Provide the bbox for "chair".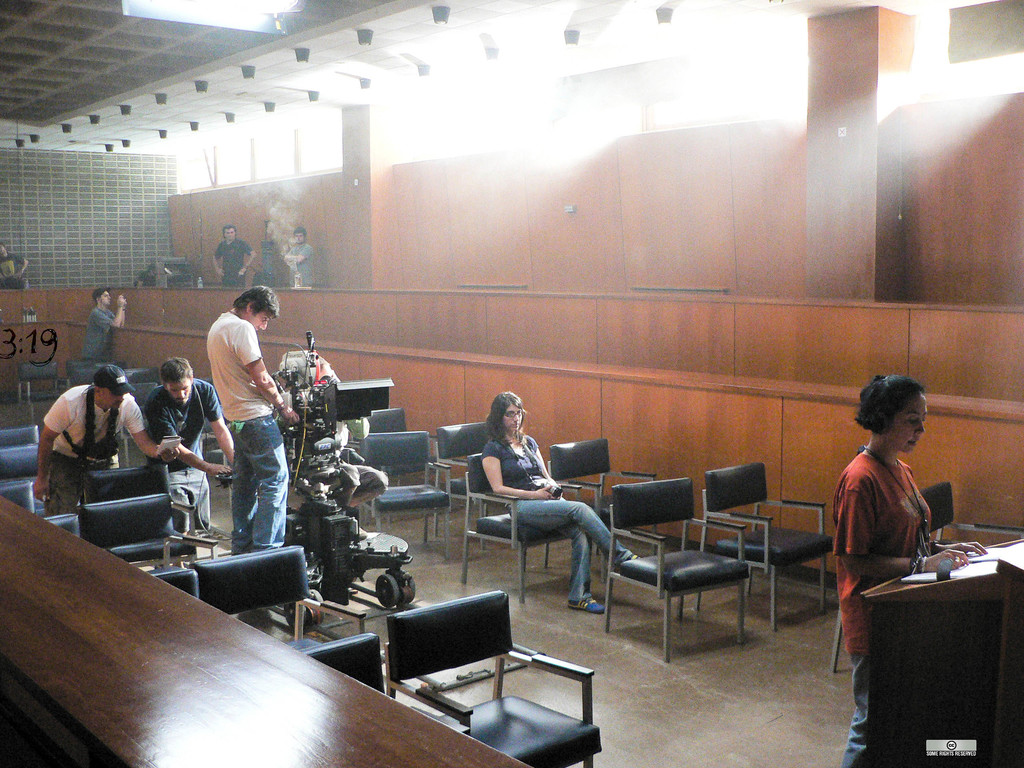
[x1=79, y1=461, x2=196, y2=566].
